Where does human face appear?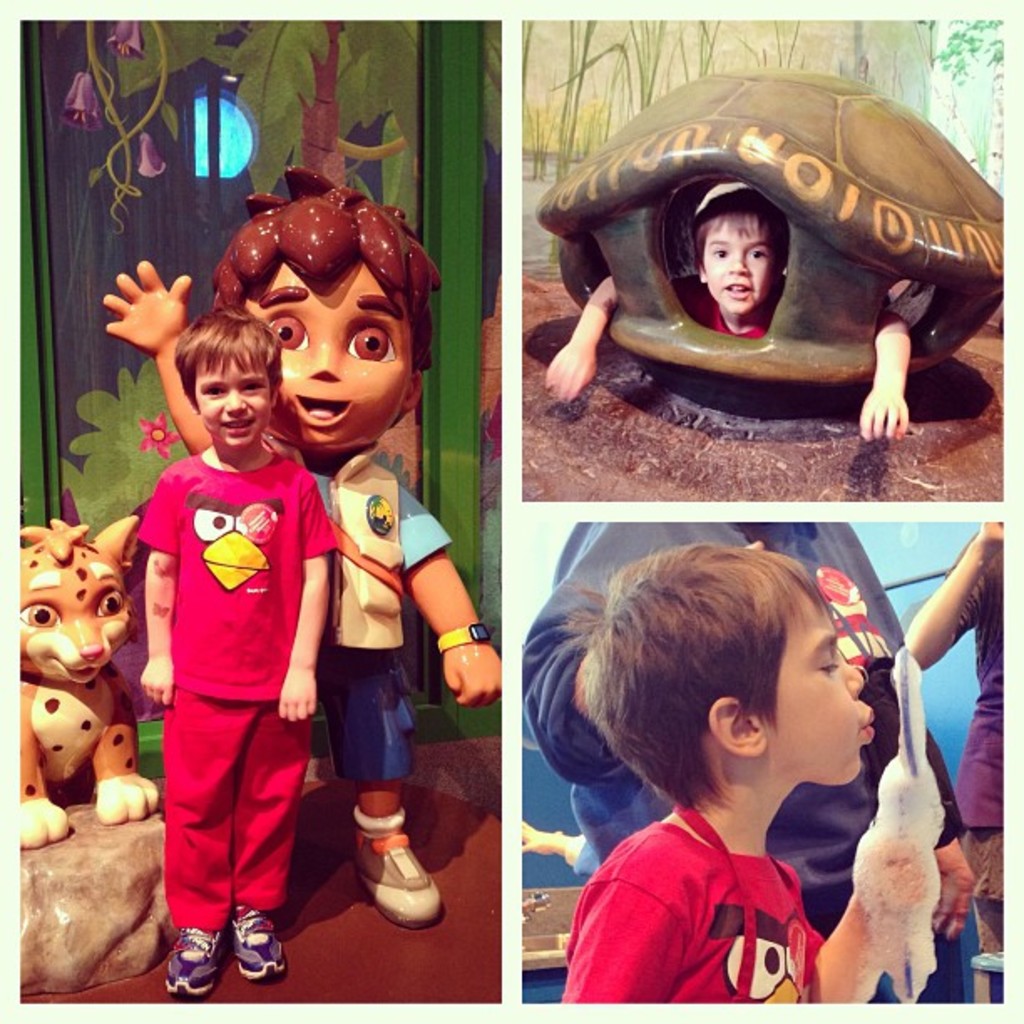
Appears at l=238, t=251, r=405, b=445.
